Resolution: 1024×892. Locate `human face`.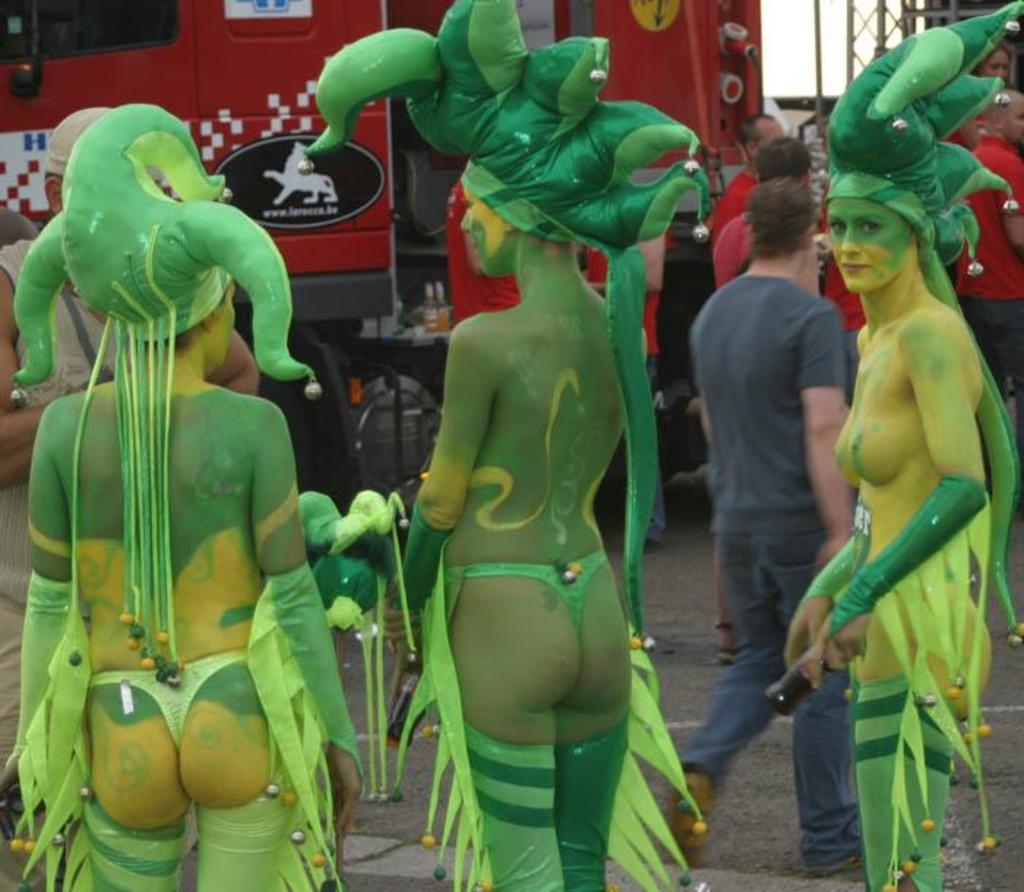
215 294 234 361.
